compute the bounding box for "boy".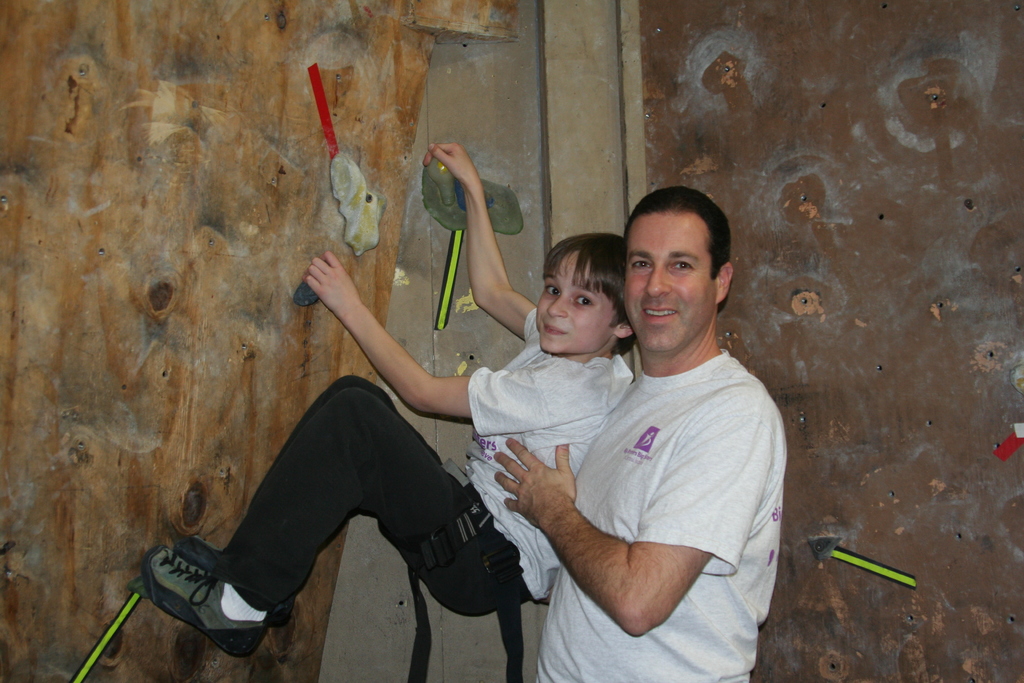
bbox=[132, 134, 640, 654].
